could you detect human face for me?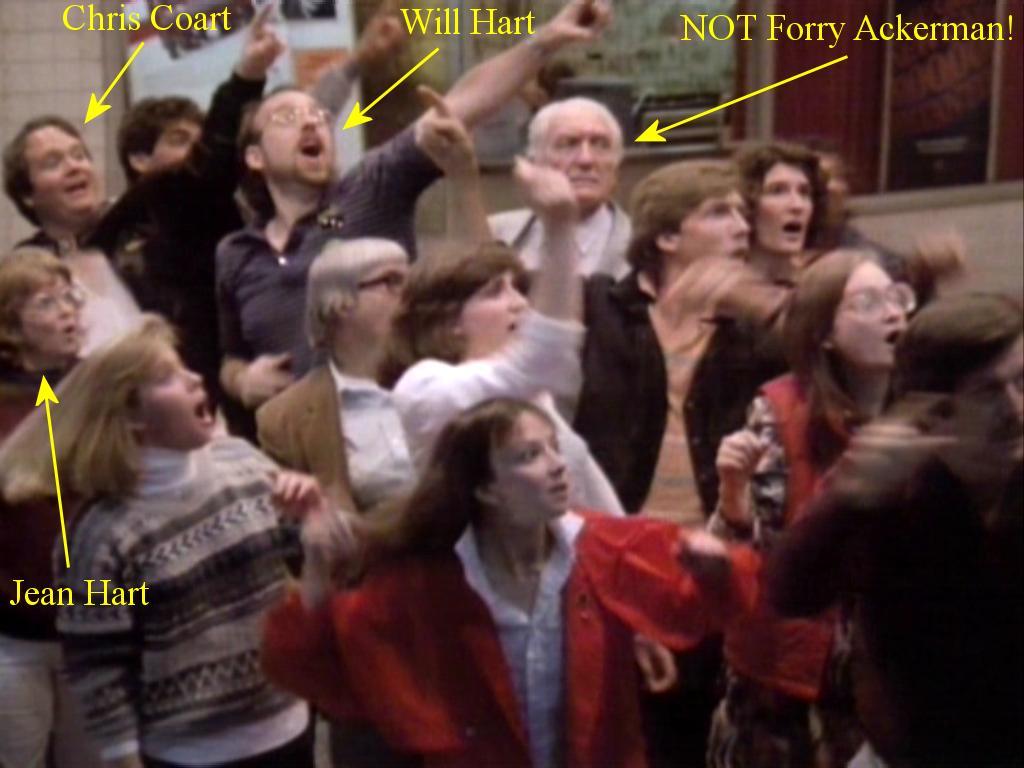
Detection result: bbox=(455, 268, 525, 347).
